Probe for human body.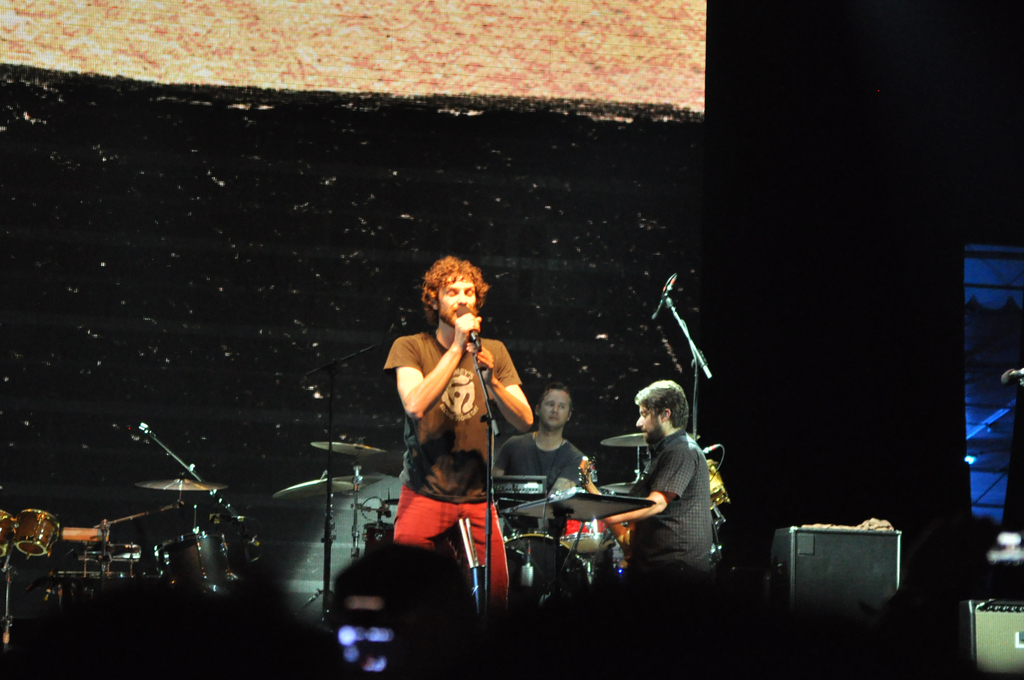
Probe result: bbox=(592, 423, 722, 610).
